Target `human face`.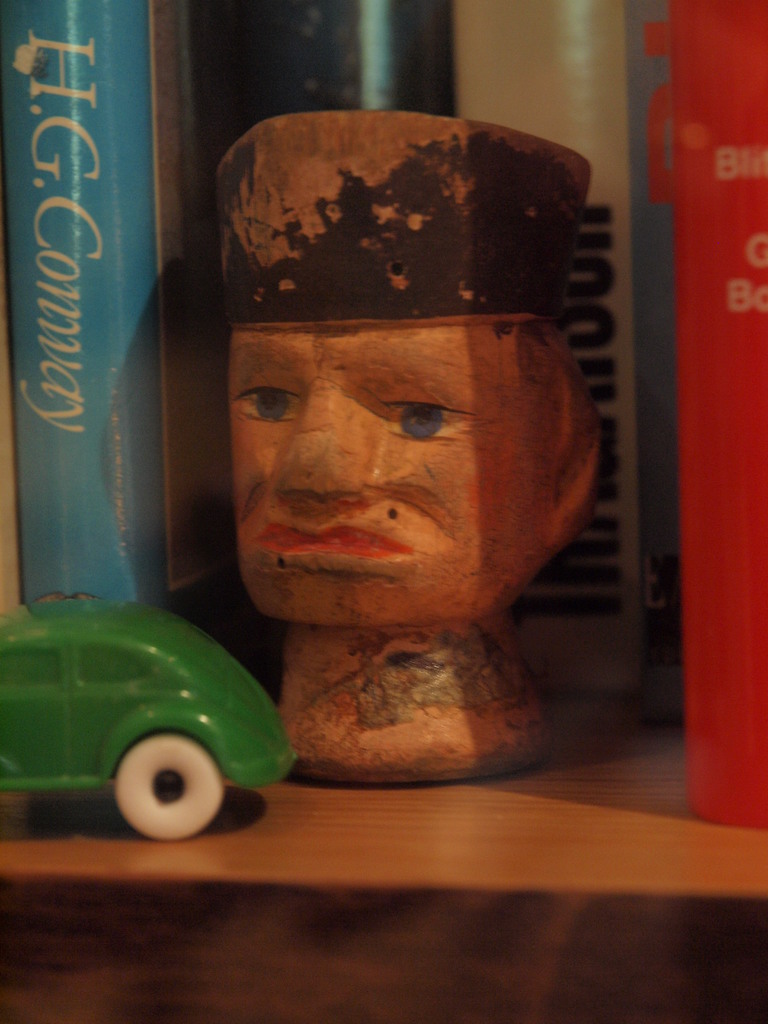
Target region: pyautogui.locateOnScreen(229, 323, 548, 627).
